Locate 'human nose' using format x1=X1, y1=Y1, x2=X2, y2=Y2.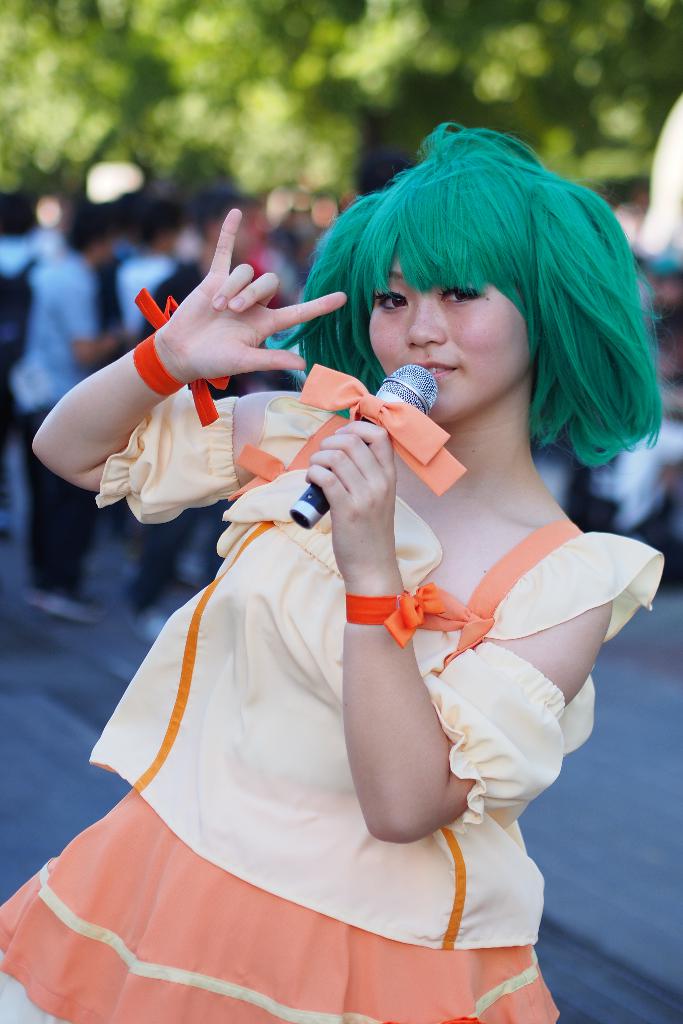
x1=404, y1=290, x2=448, y2=346.
